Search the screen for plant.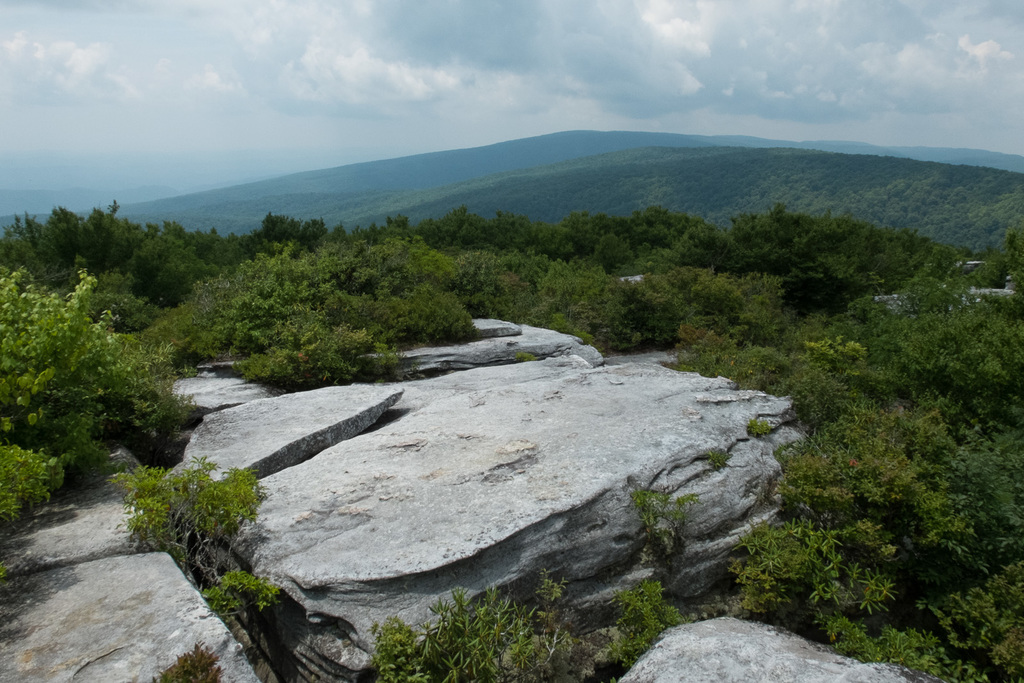
Found at [628, 482, 694, 556].
